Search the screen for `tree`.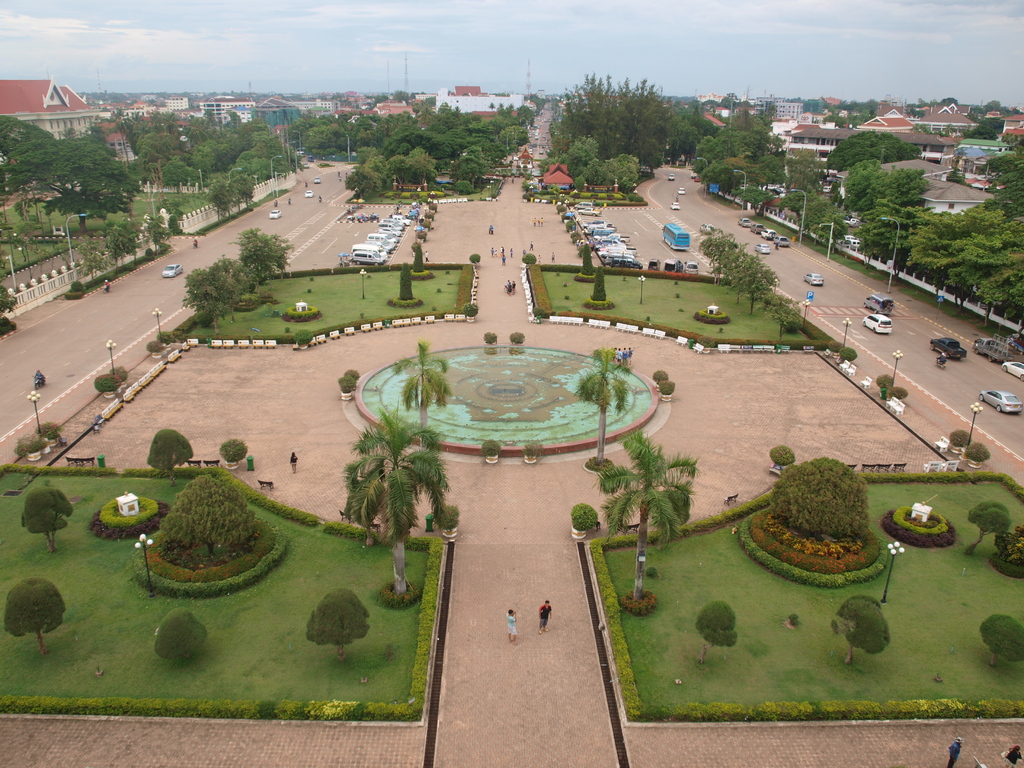
Found at box=[571, 348, 636, 465].
